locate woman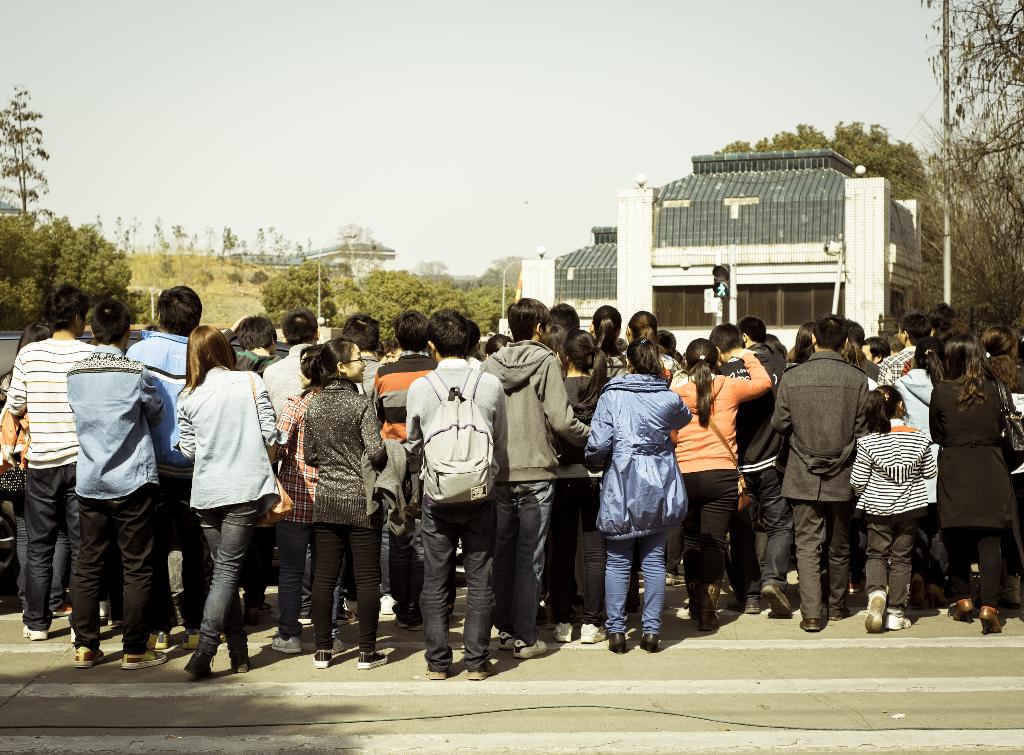
left=161, top=322, right=272, bottom=675
